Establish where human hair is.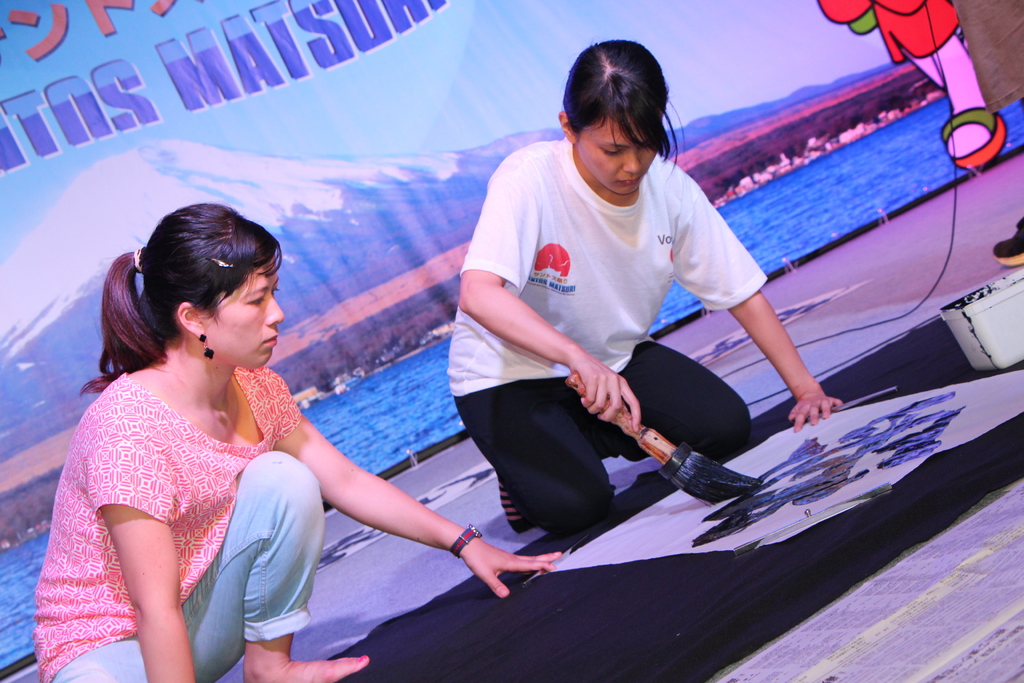
Established at {"x1": 559, "y1": 39, "x2": 686, "y2": 182}.
